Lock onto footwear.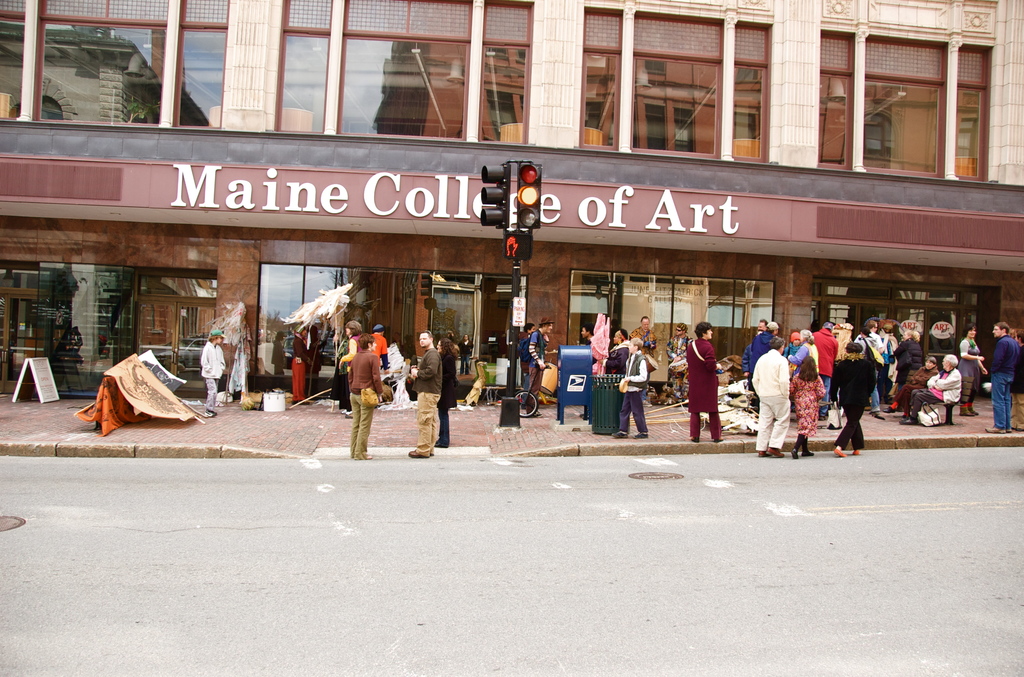
Locked: l=610, t=433, r=623, b=436.
